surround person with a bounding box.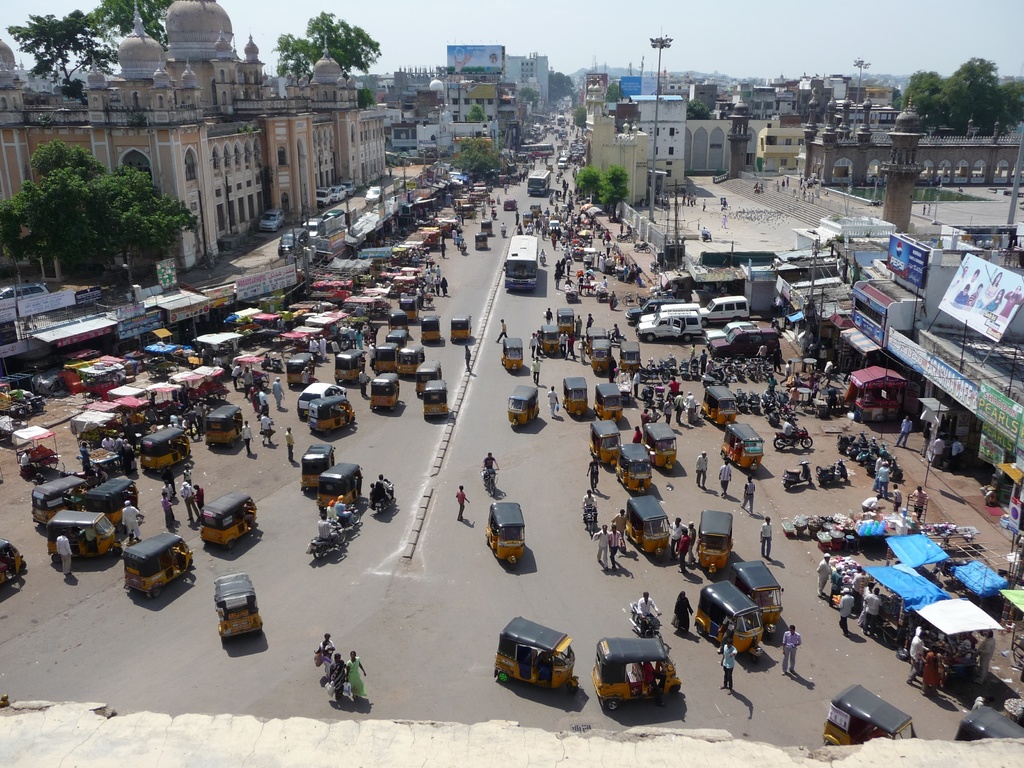
(left=675, top=529, right=688, bottom=574).
